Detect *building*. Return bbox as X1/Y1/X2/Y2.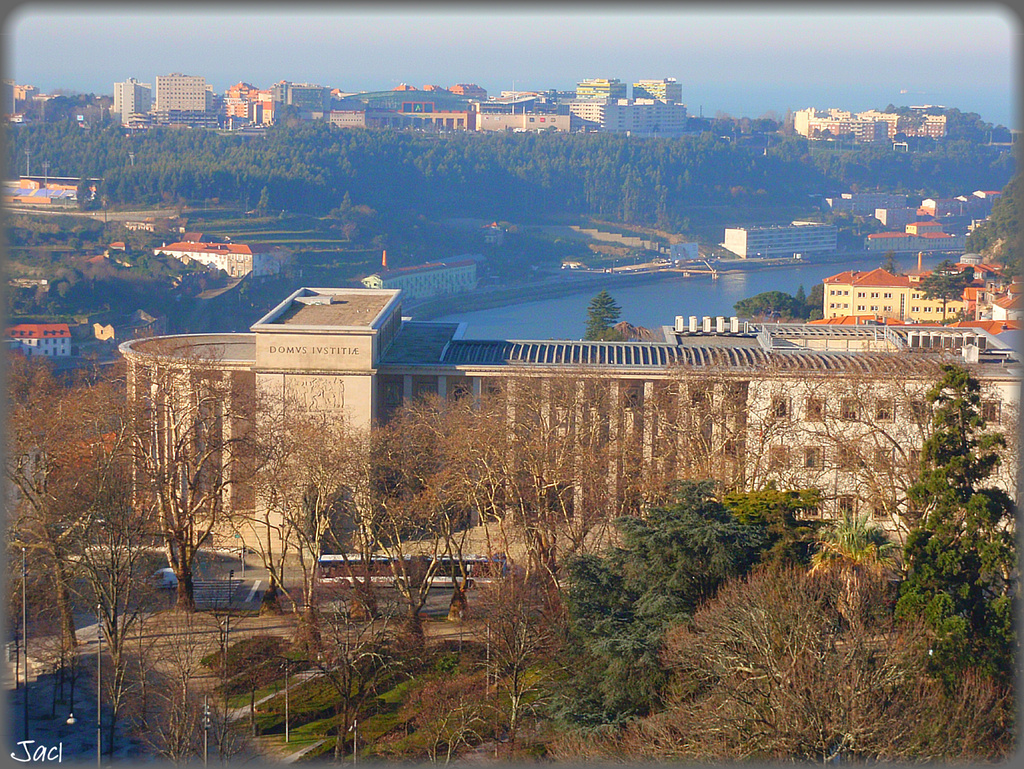
2/175/100/206.
